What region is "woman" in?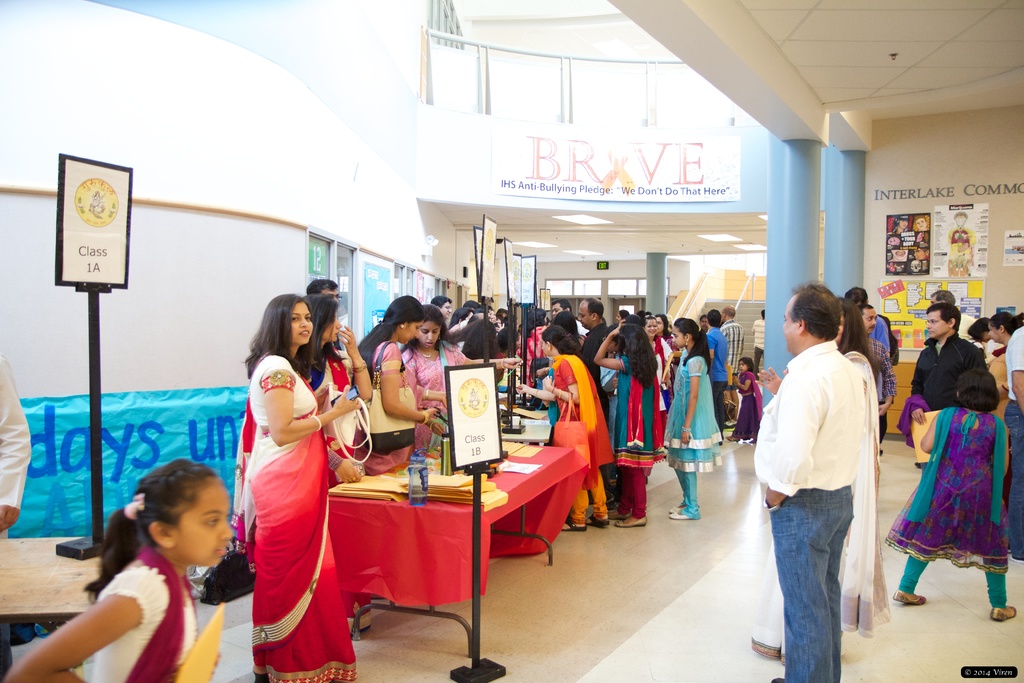
rect(515, 324, 615, 532).
